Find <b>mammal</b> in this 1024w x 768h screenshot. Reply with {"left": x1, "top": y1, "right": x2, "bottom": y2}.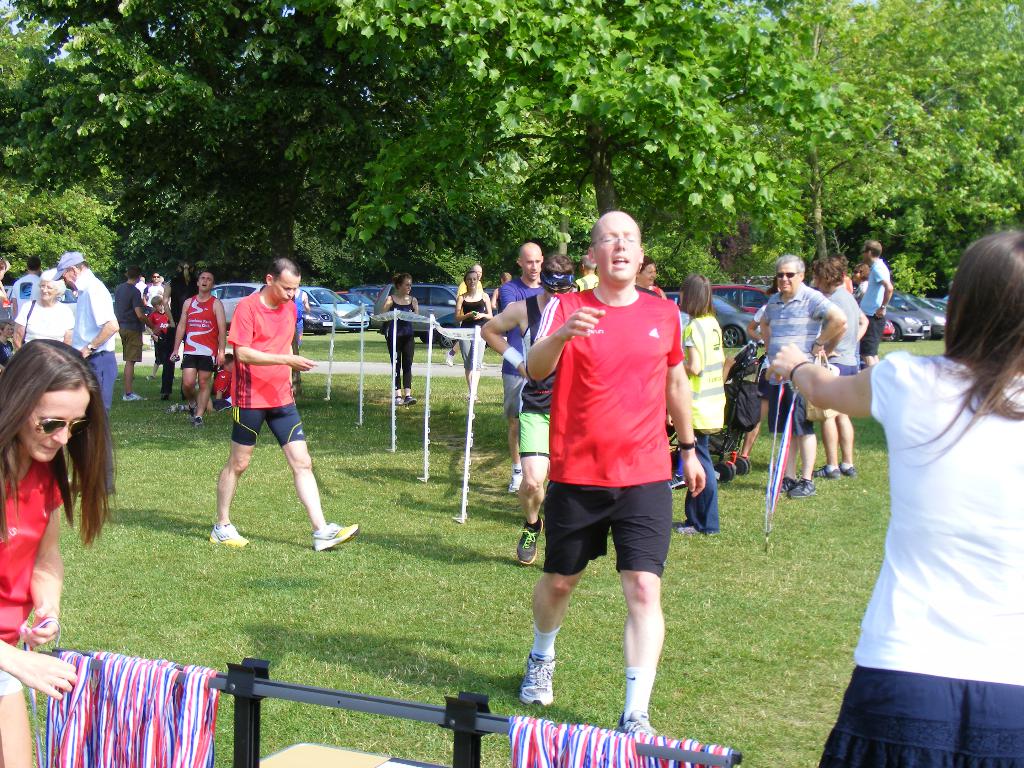
{"left": 293, "top": 284, "right": 309, "bottom": 345}.
